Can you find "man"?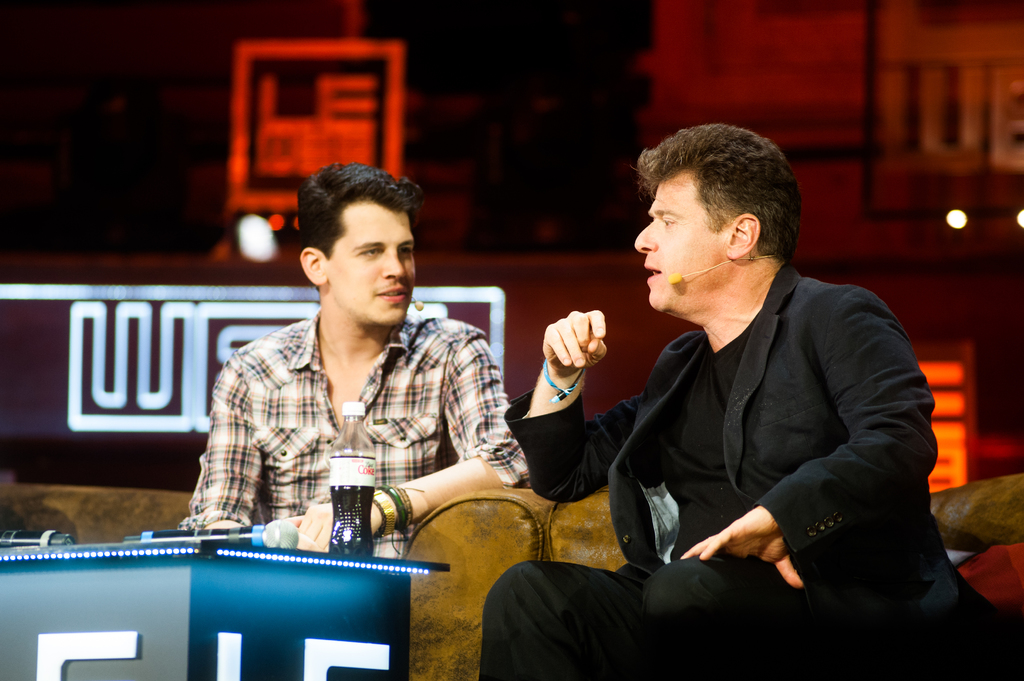
Yes, bounding box: crop(181, 154, 532, 559).
